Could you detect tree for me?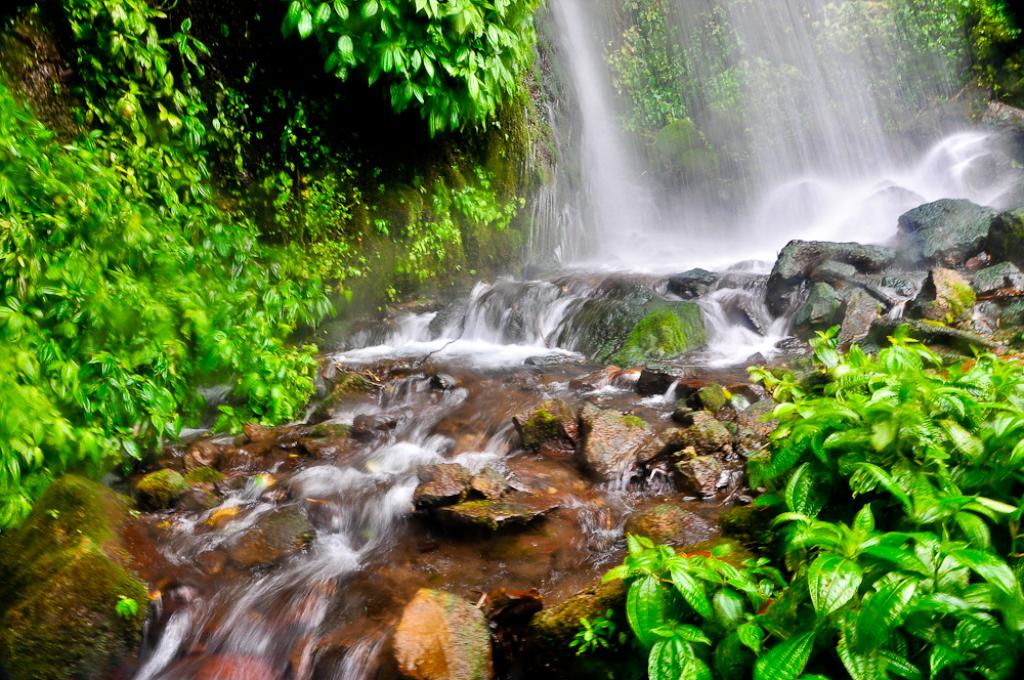
Detection result: select_region(275, 0, 571, 132).
